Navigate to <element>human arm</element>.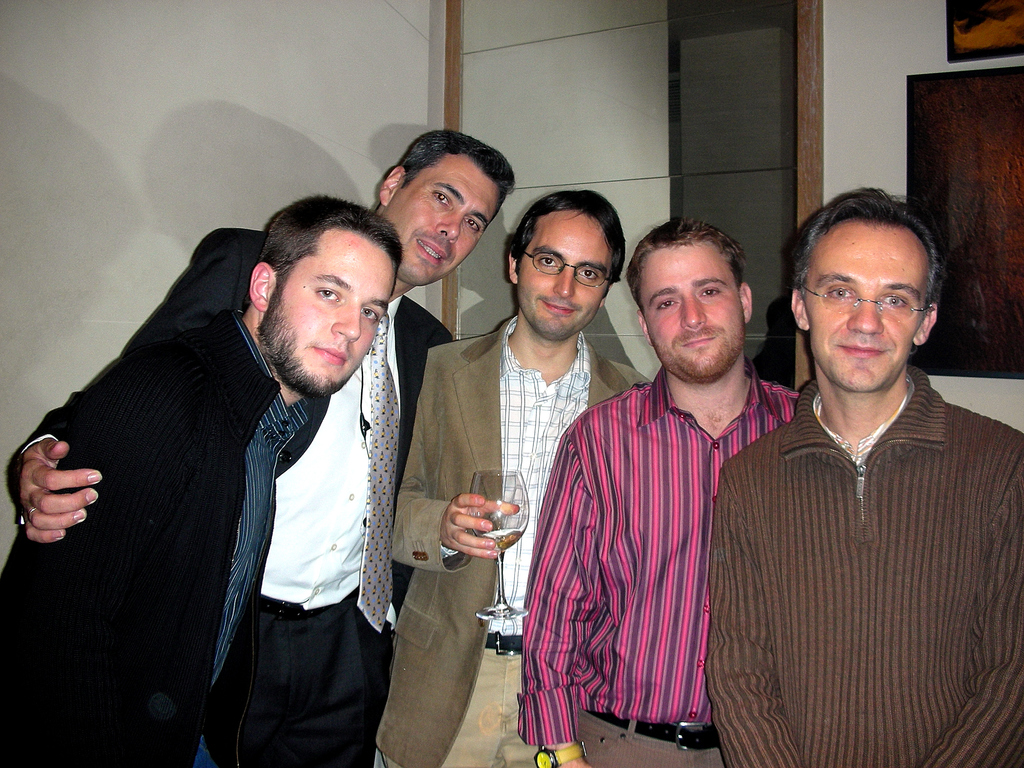
Navigation target: crop(702, 459, 806, 767).
